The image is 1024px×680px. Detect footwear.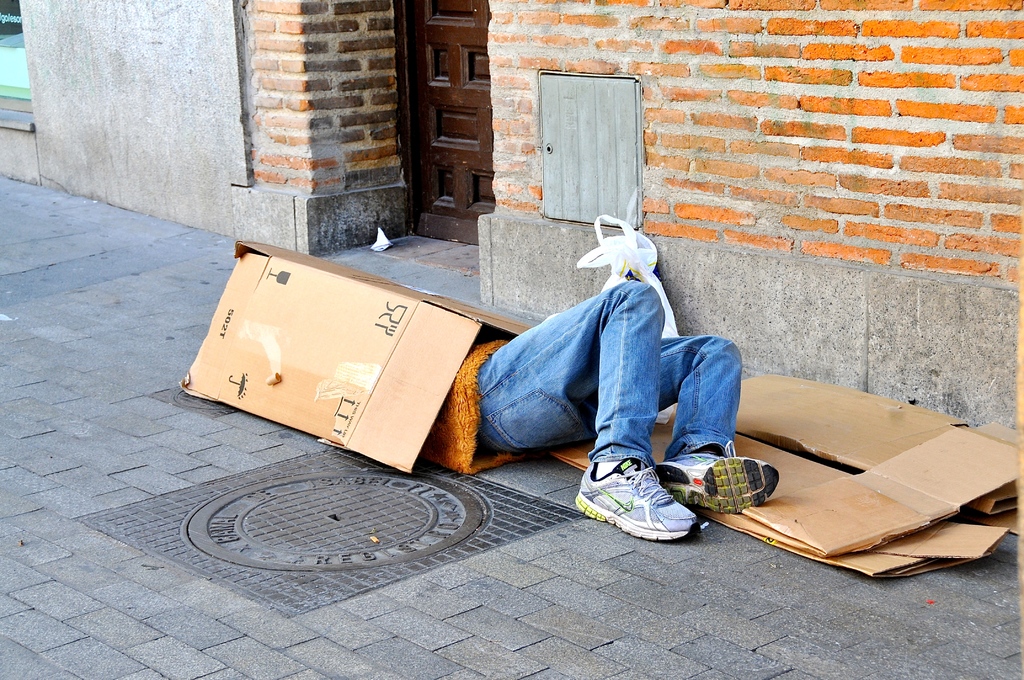
Detection: 652,441,779,513.
